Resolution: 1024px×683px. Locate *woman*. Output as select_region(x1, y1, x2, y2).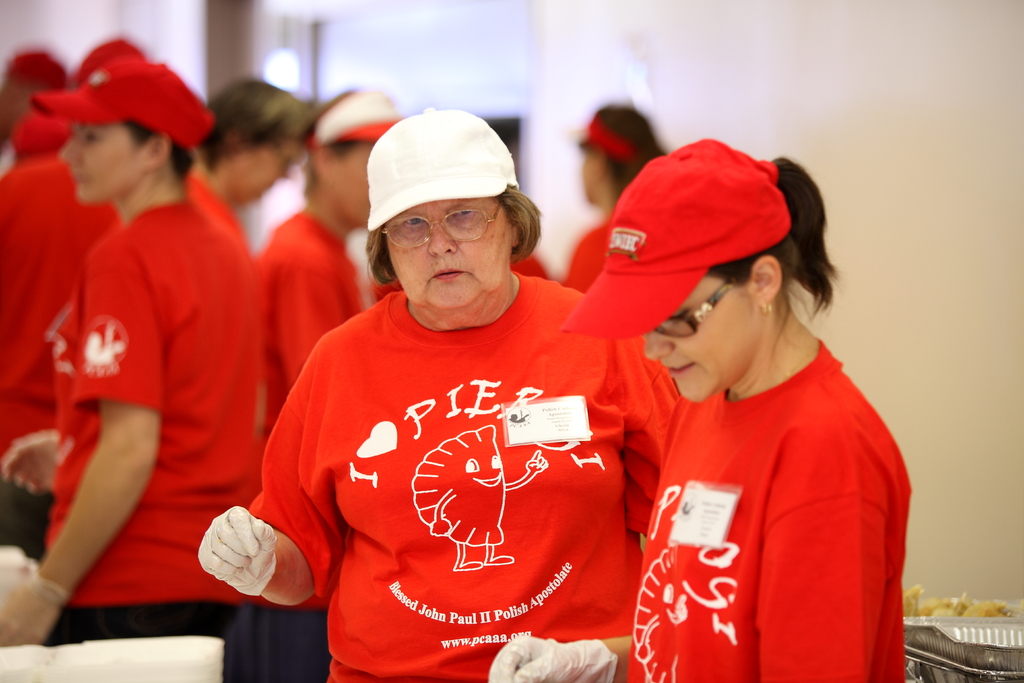
select_region(255, 83, 404, 682).
